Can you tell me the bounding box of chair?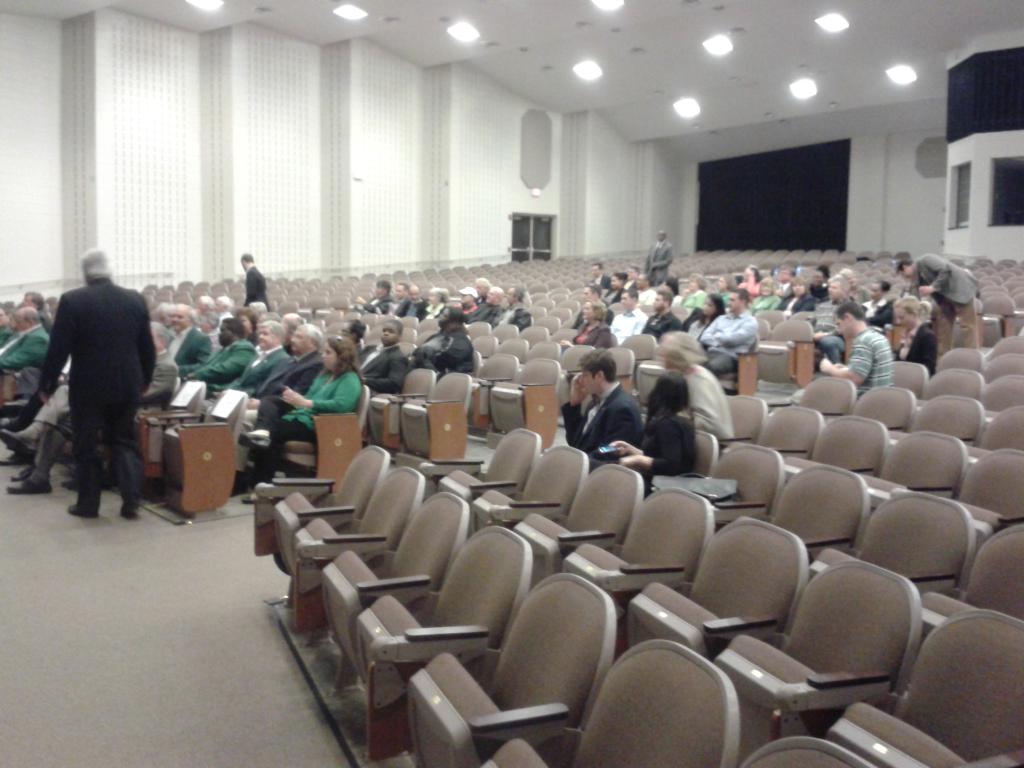
x1=374 y1=572 x2=620 y2=767.
